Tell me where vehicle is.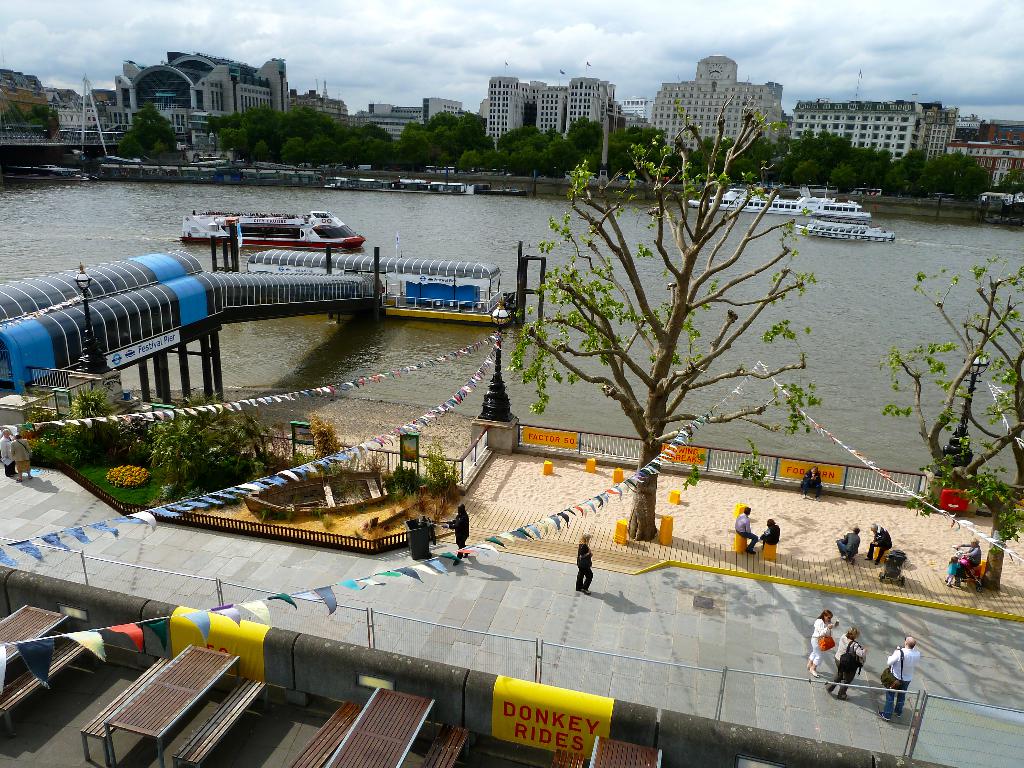
vehicle is at pyautogui.locateOnScreen(684, 184, 870, 218).
